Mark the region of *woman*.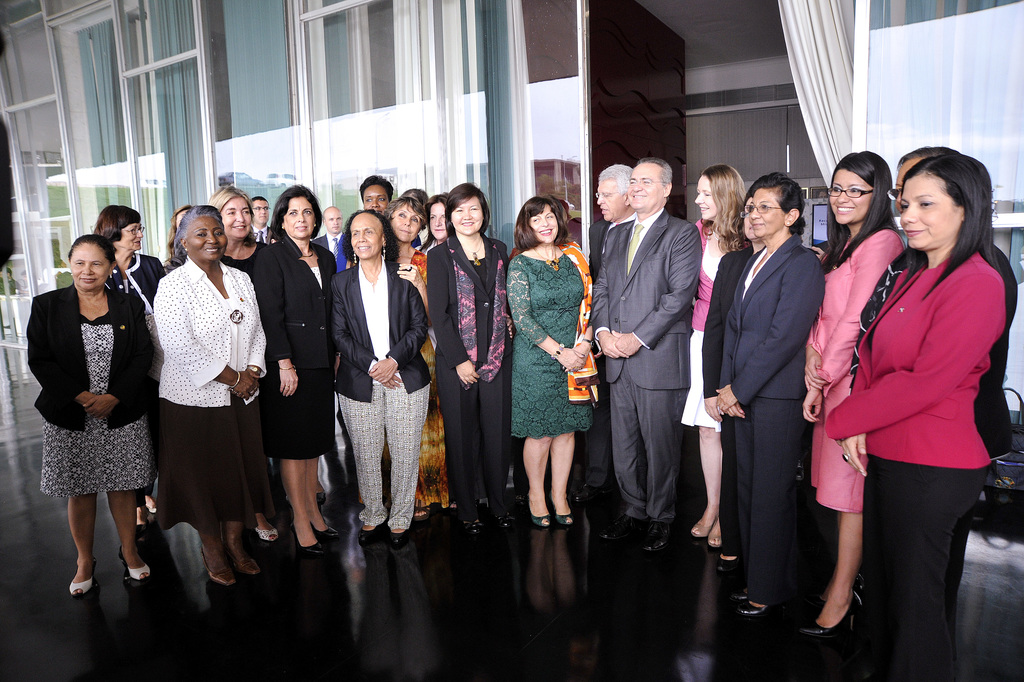
Region: box=[335, 204, 428, 548].
